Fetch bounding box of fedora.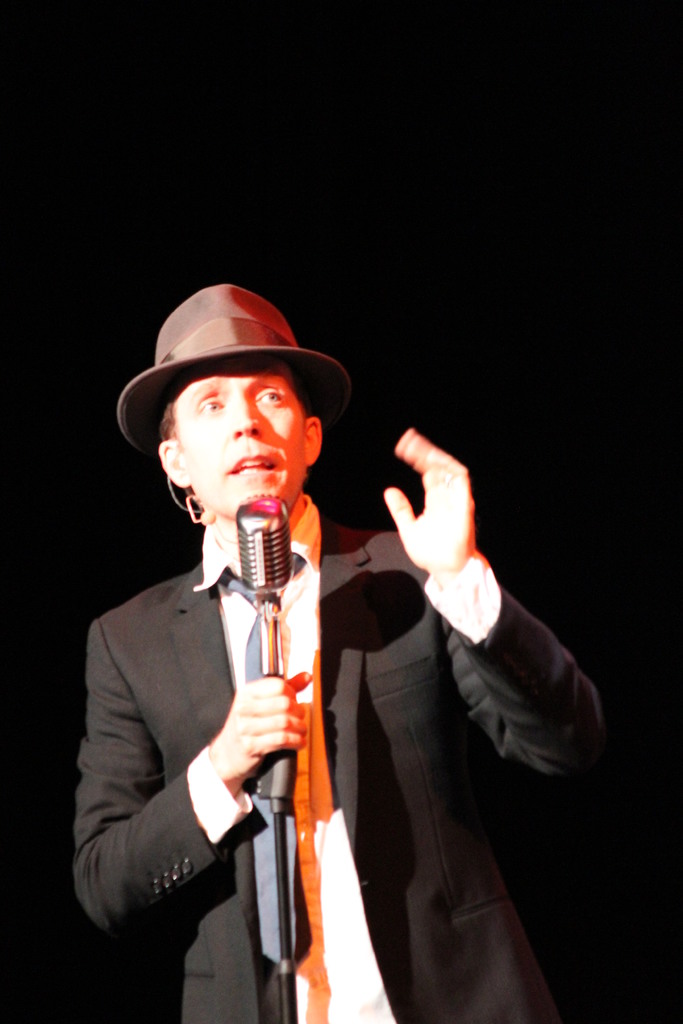
Bbox: 120/280/353/450.
